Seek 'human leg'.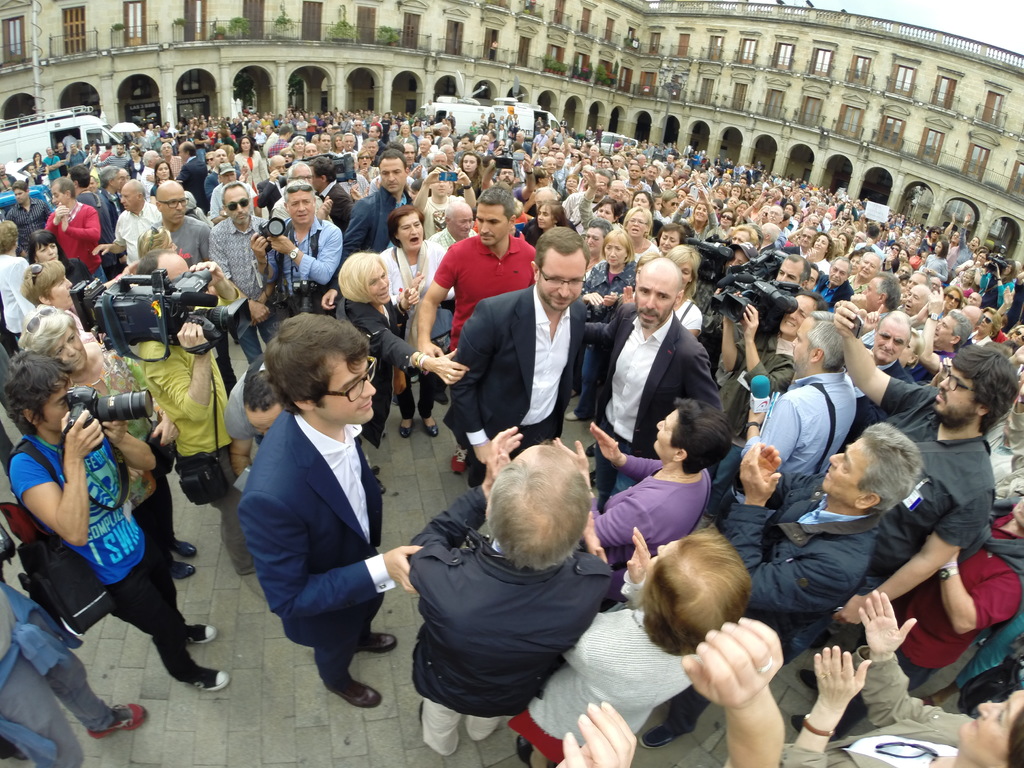
rect(313, 637, 380, 707).
